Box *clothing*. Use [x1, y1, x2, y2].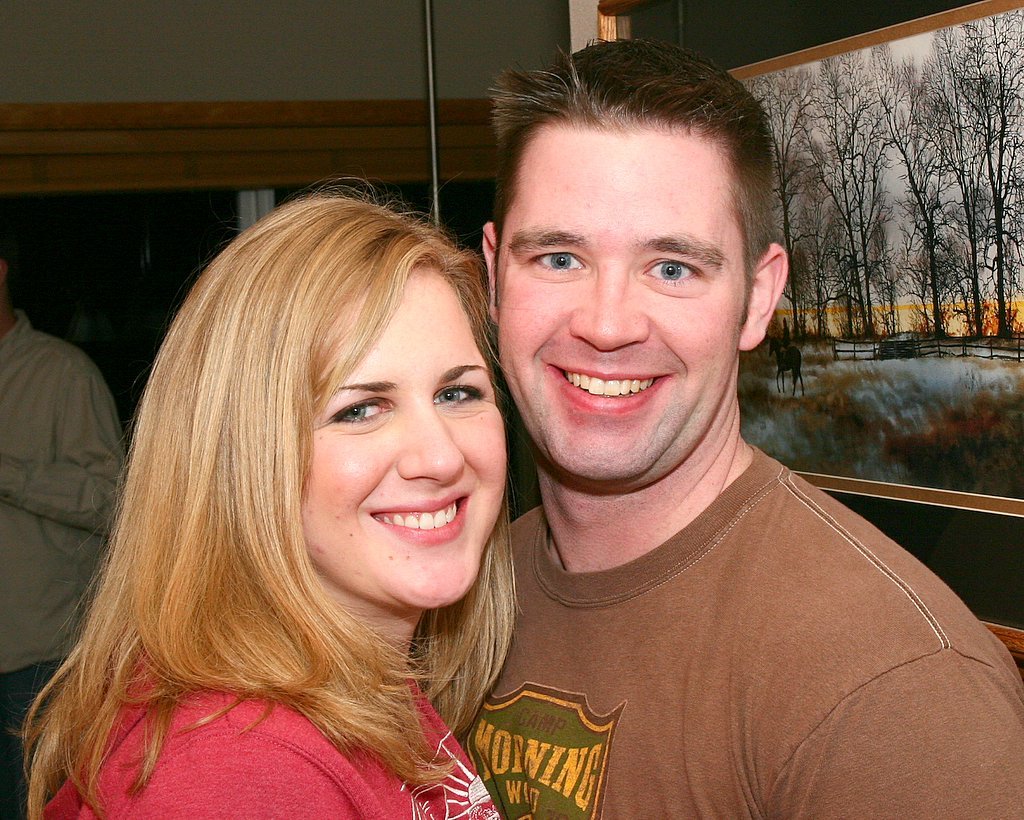
[405, 387, 1013, 809].
